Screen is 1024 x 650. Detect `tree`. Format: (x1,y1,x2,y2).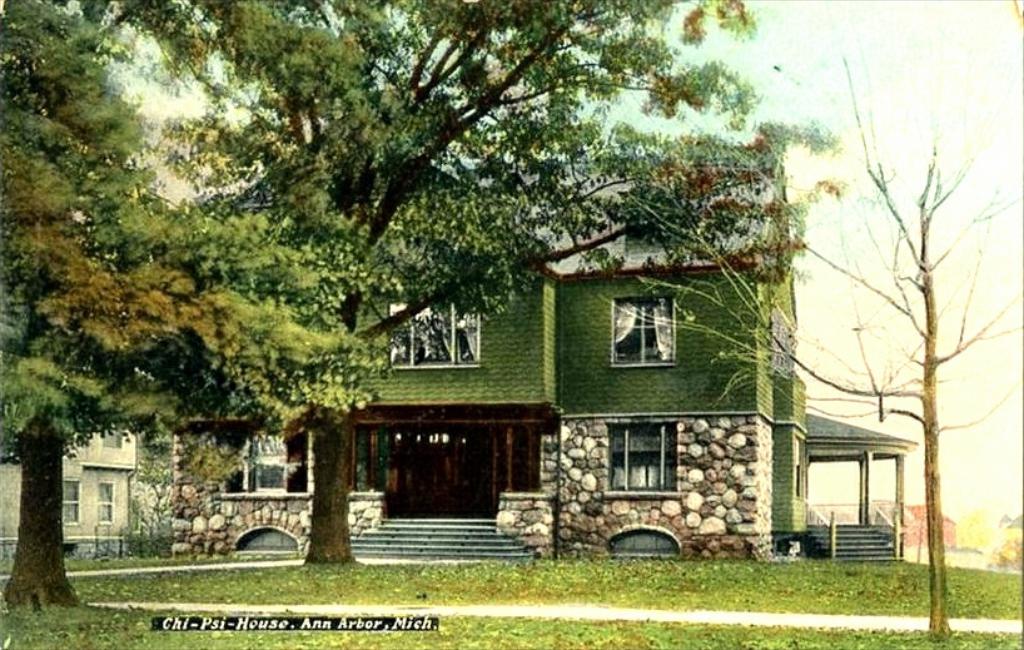
(0,0,388,609).
